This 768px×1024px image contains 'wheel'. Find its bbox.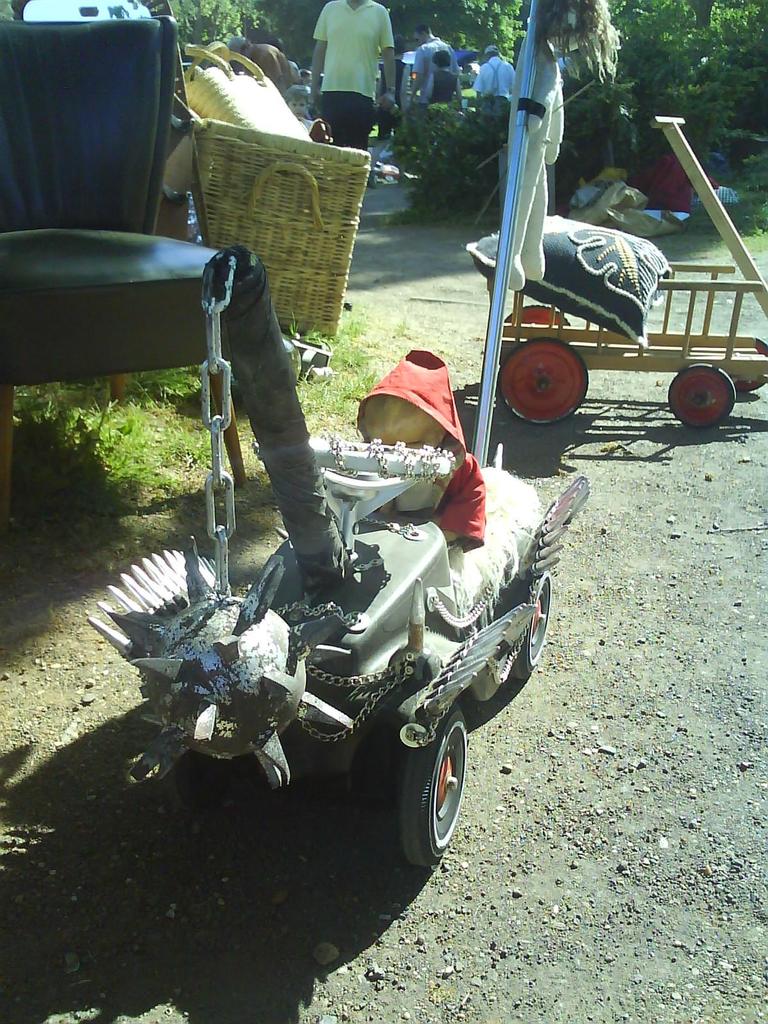
region(511, 573, 549, 679).
